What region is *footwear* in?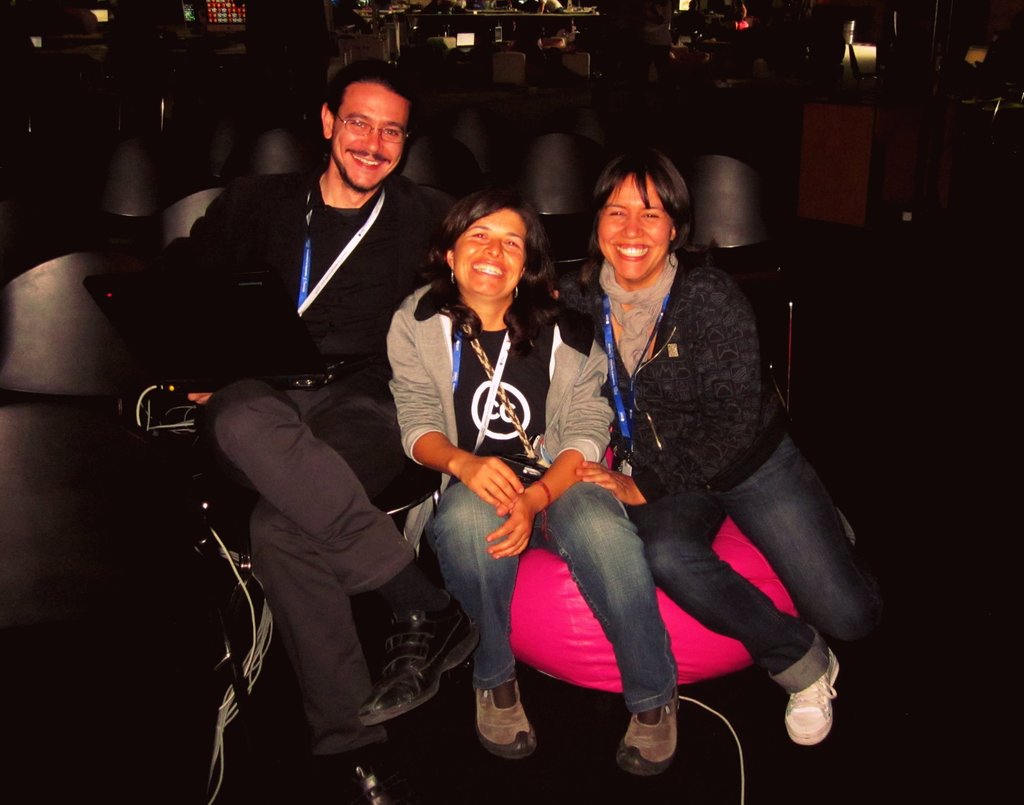
l=786, t=646, r=841, b=747.
